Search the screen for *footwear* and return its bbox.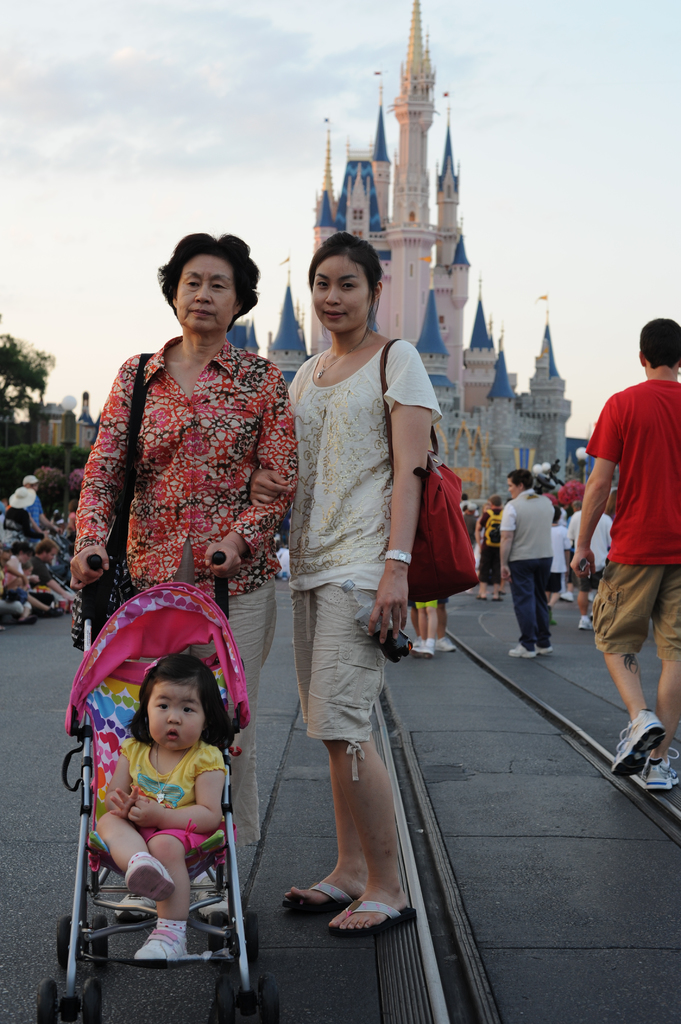
Found: select_region(408, 641, 433, 657).
